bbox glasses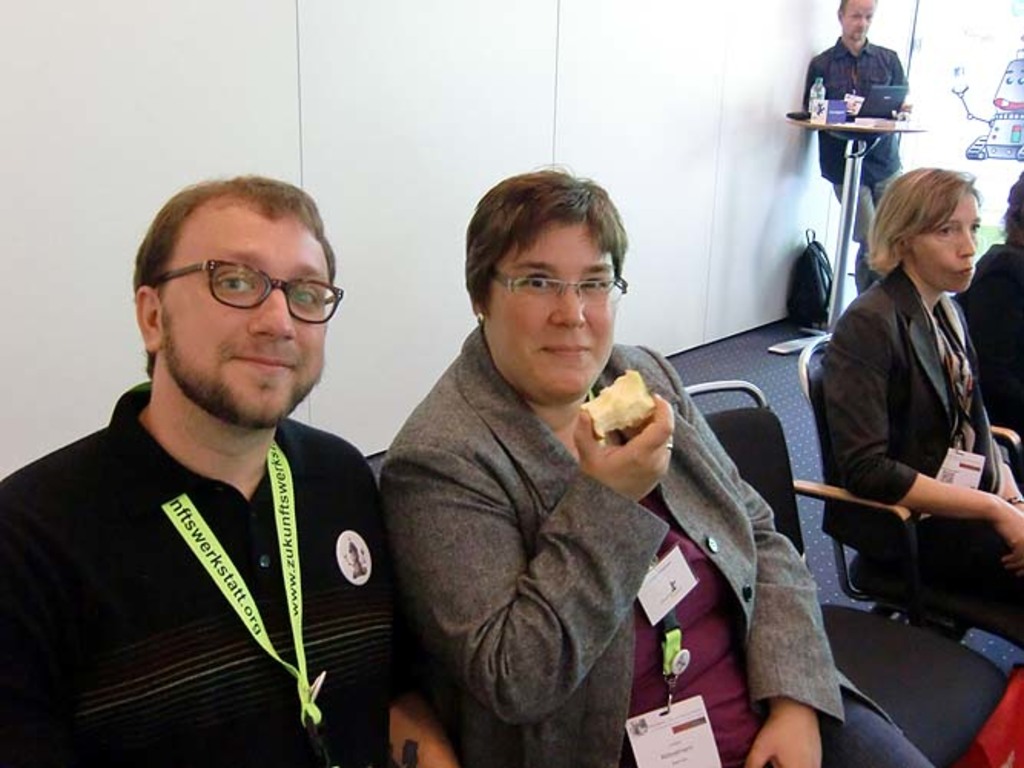
pyautogui.locateOnScreen(154, 260, 335, 323)
